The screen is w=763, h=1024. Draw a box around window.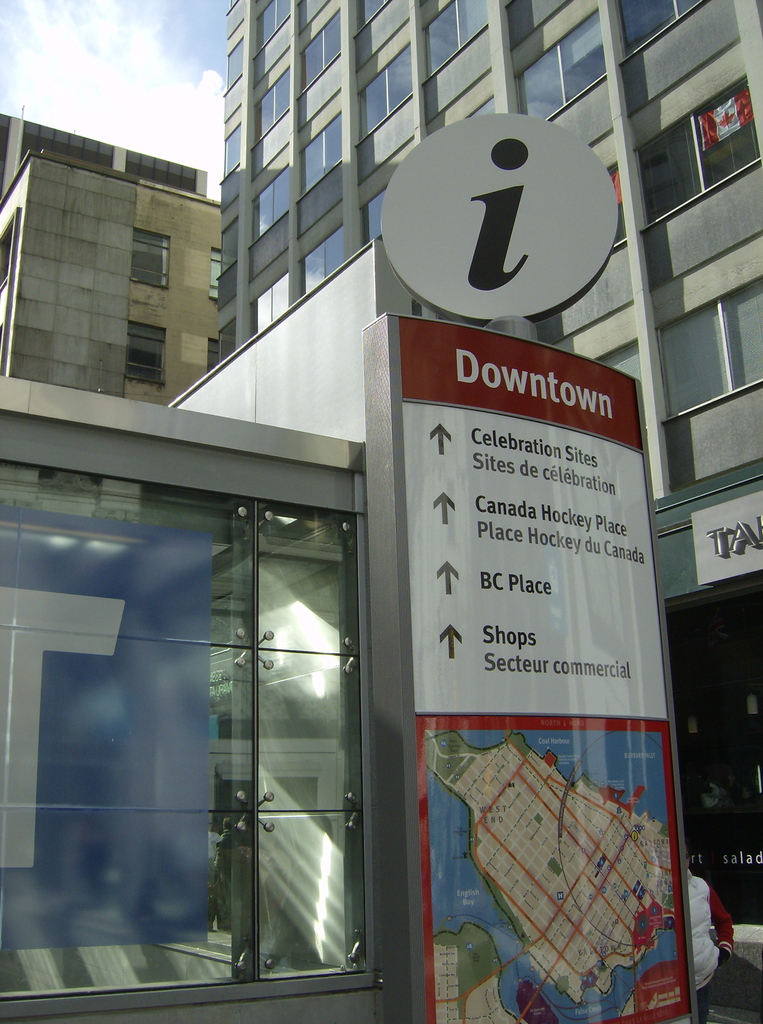
<box>205,341,216,370</box>.
